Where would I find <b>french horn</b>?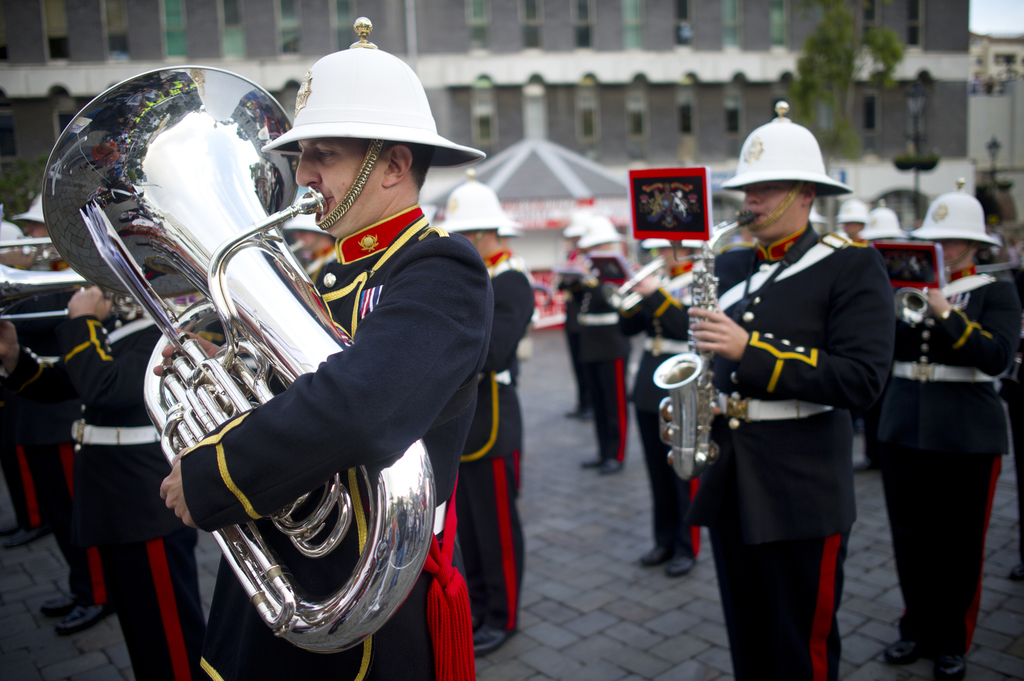
At [0,218,56,271].
